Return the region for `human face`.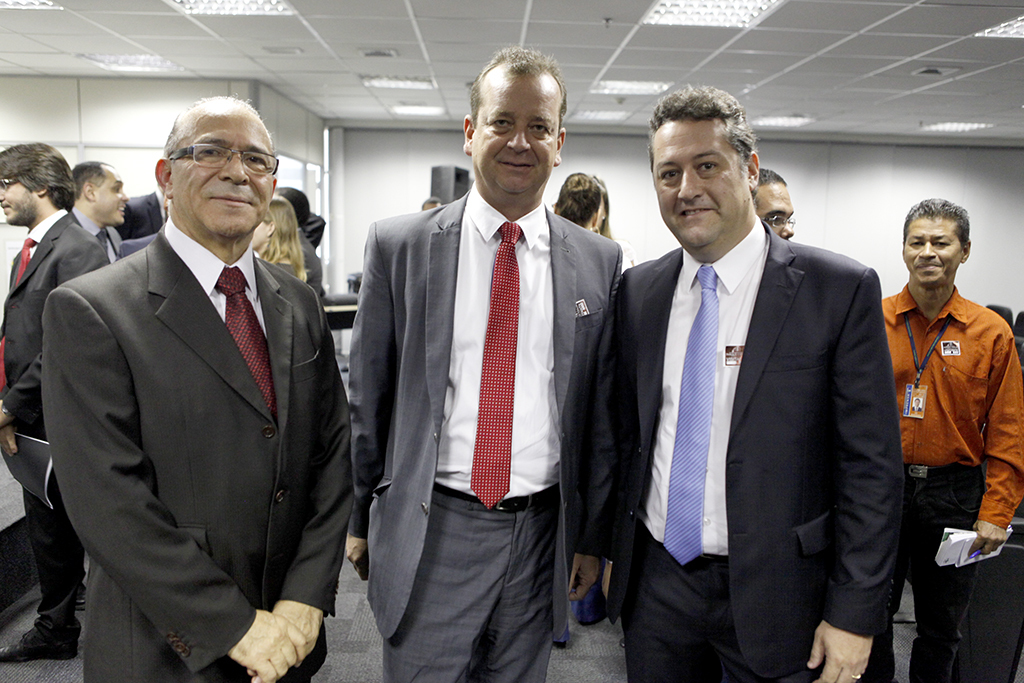
(0, 171, 39, 223).
